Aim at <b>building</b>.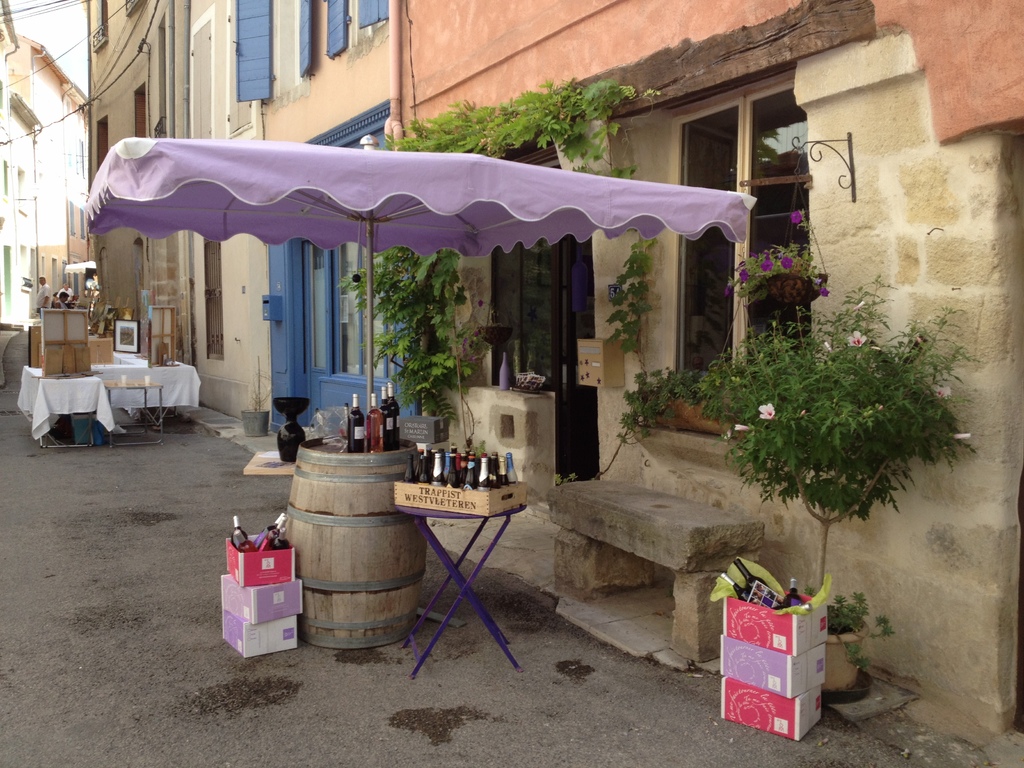
Aimed at Rect(0, 29, 86, 326).
